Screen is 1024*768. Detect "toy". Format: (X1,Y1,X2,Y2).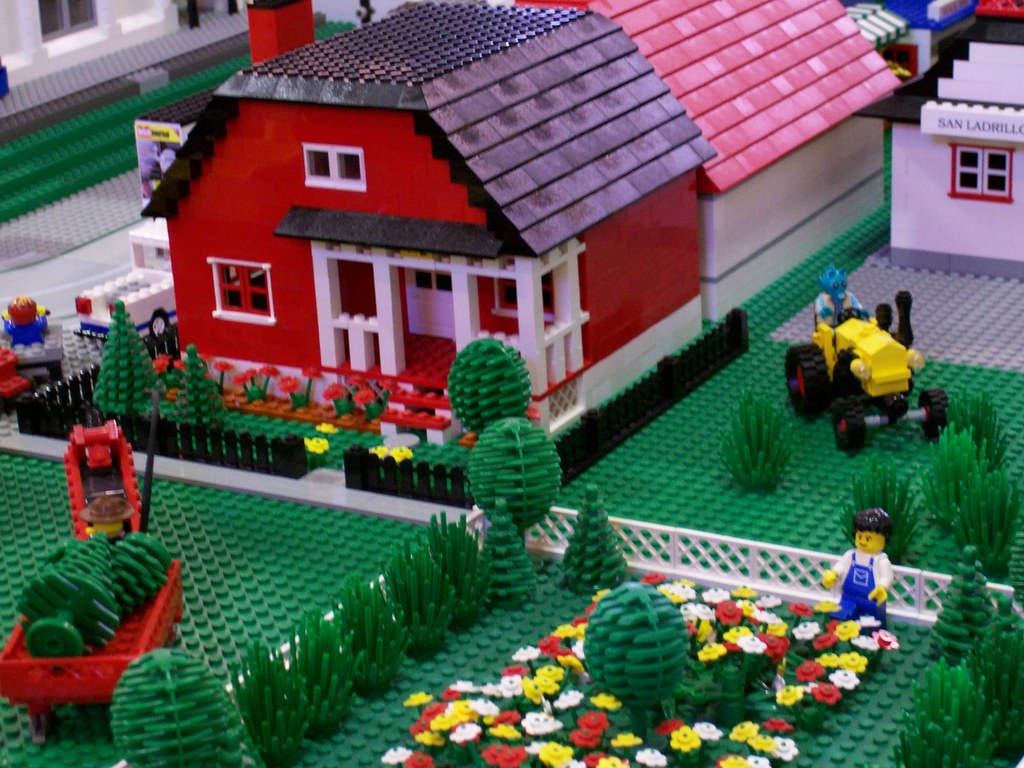
(504,0,907,327).
